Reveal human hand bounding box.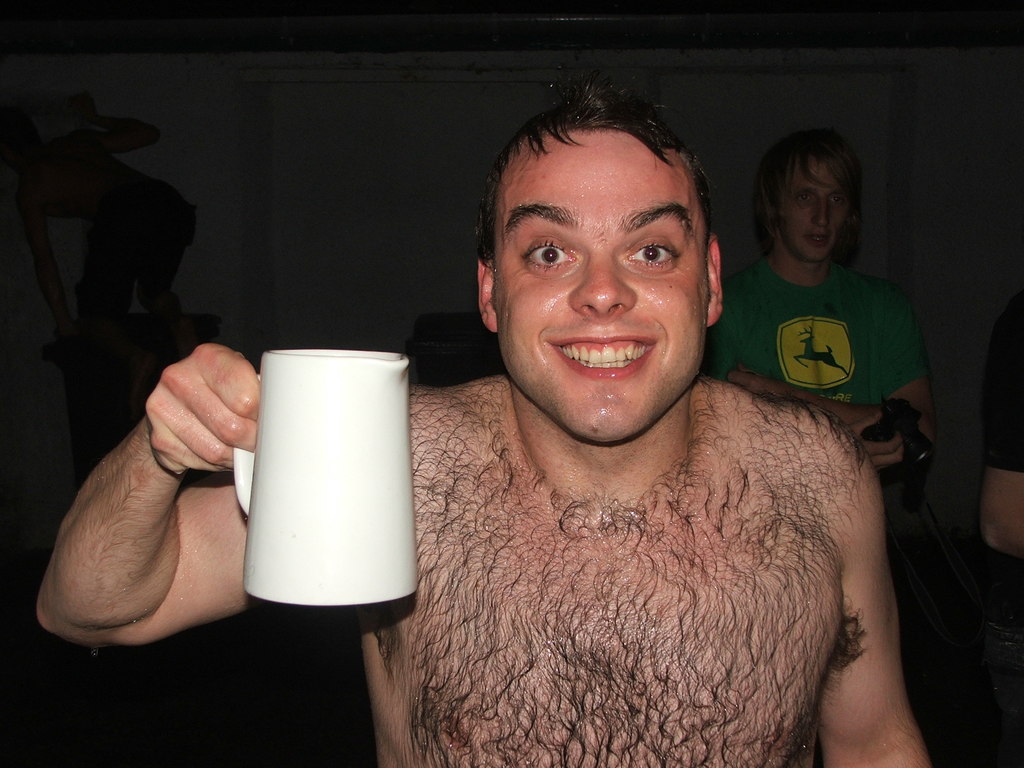
Revealed: {"left": 851, "top": 412, "right": 908, "bottom": 471}.
